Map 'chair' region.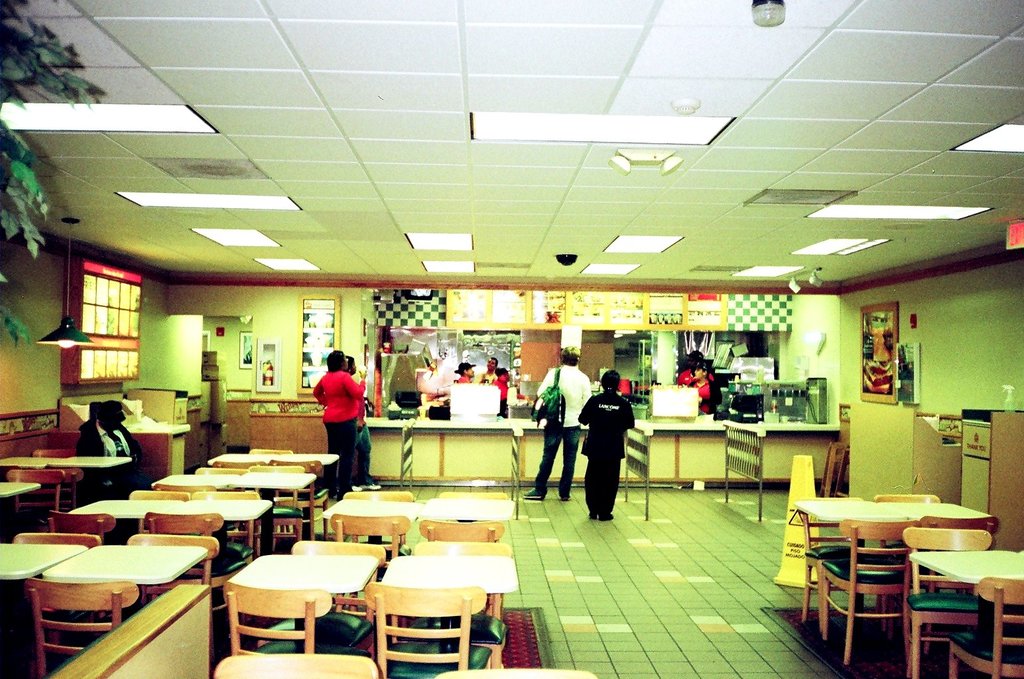
Mapped to bbox=[903, 525, 992, 678].
